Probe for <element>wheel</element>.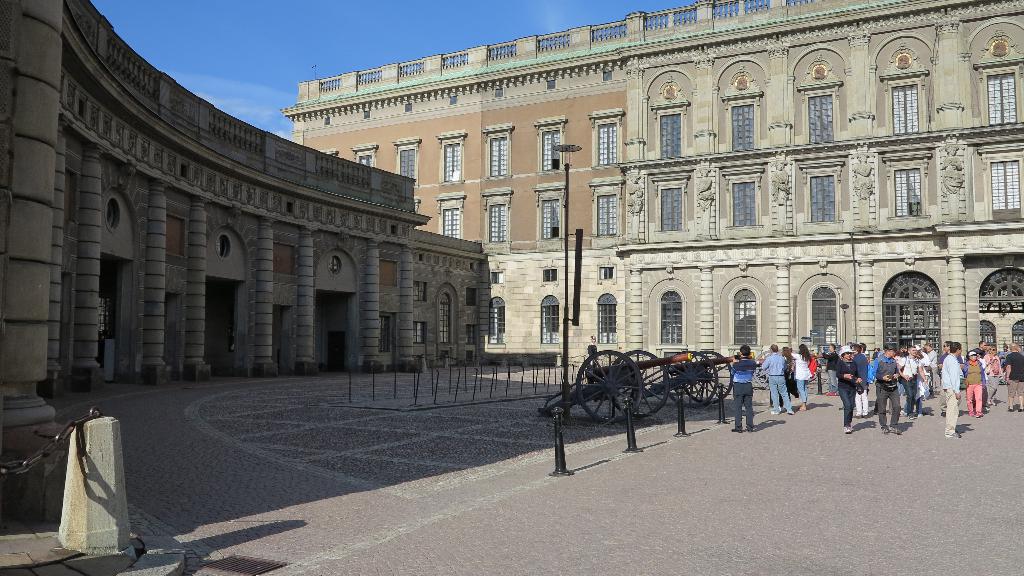
Probe result: (left=607, top=349, right=671, bottom=413).
